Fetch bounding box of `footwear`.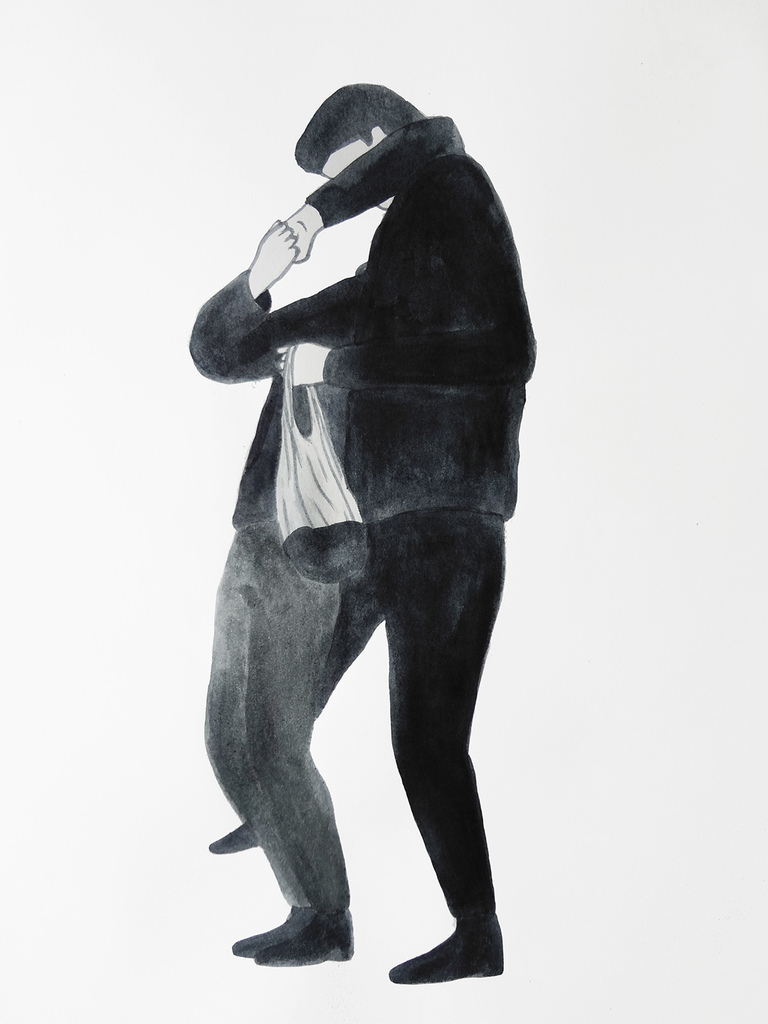
Bbox: 208,824,269,852.
